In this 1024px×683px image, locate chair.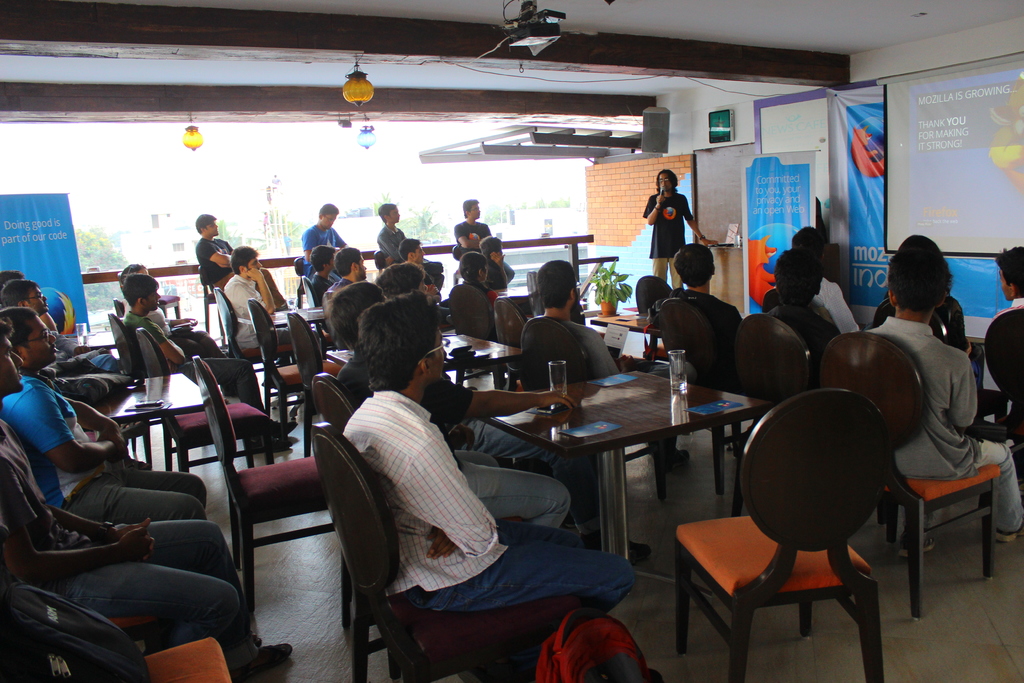
Bounding box: x1=289, y1=307, x2=348, y2=454.
